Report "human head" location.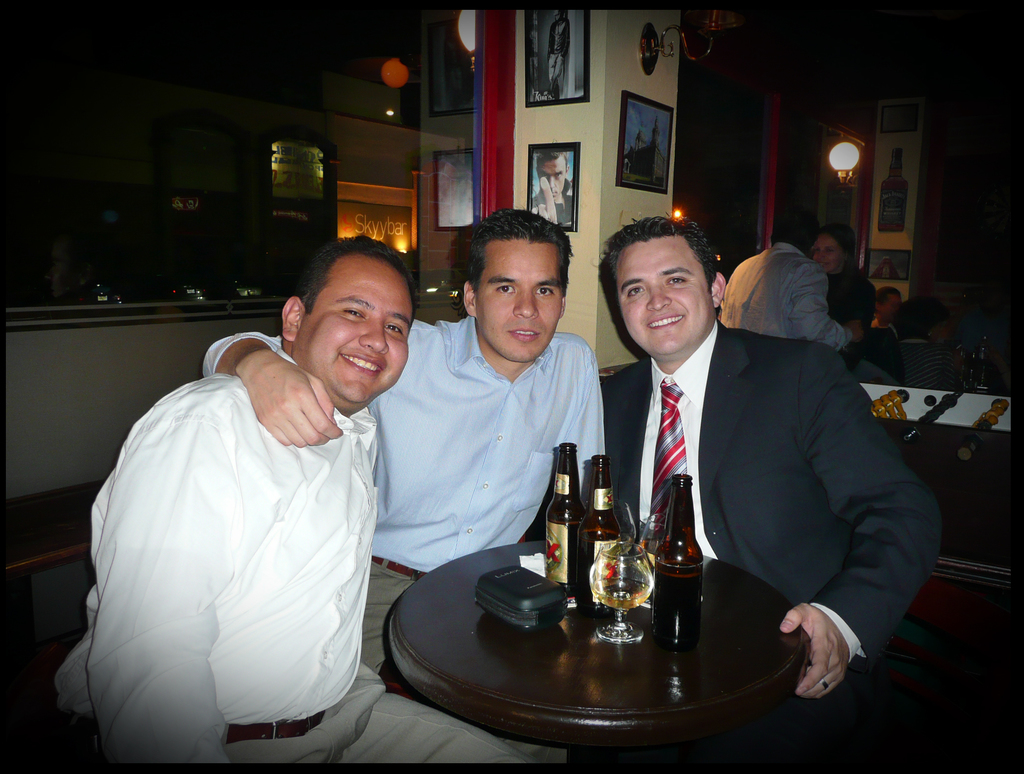
Report: left=876, top=286, right=910, bottom=321.
